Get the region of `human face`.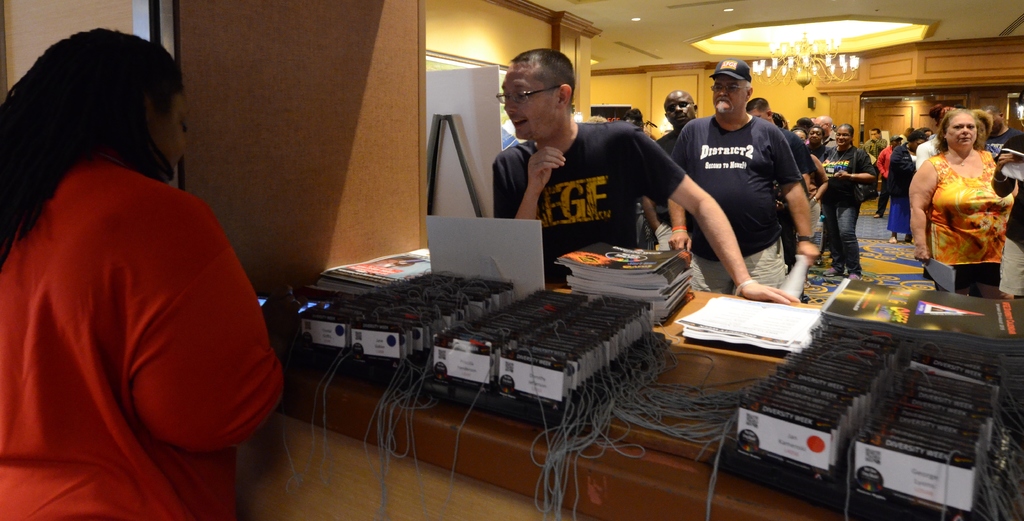
bbox(713, 77, 749, 116).
